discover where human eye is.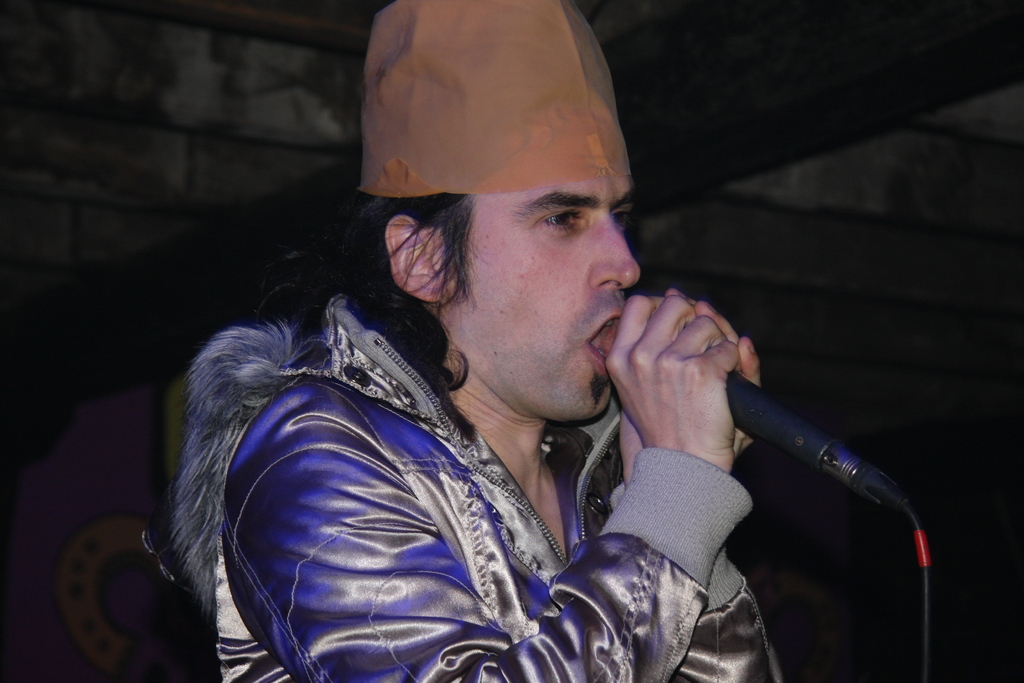
Discovered at (left=609, top=209, right=630, bottom=233).
